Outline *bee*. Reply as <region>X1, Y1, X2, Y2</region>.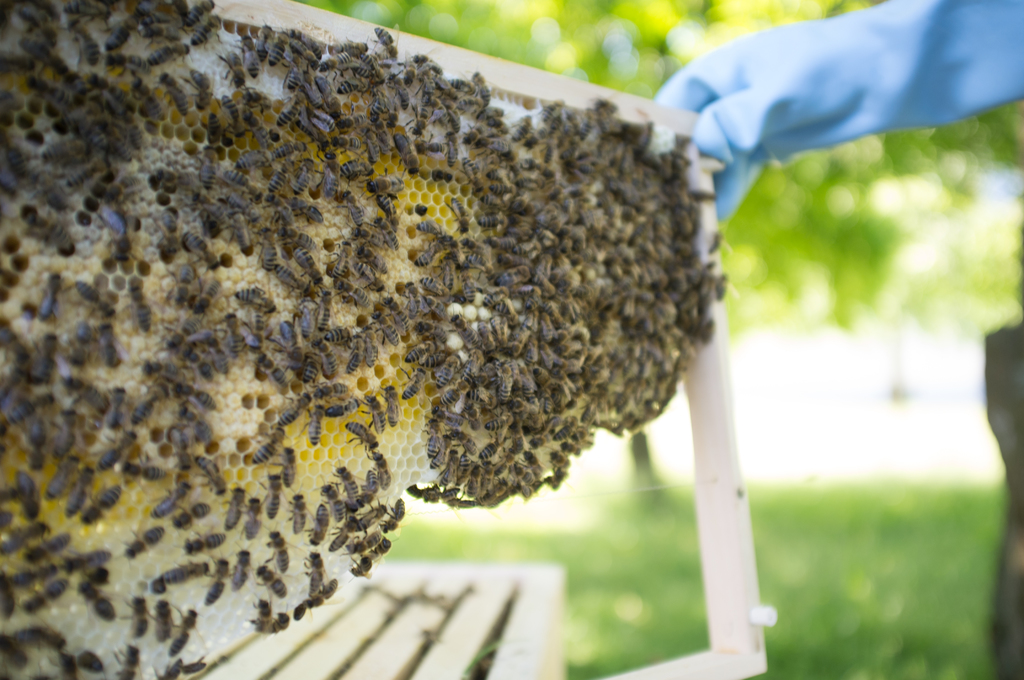
<region>28, 212, 72, 252</region>.
